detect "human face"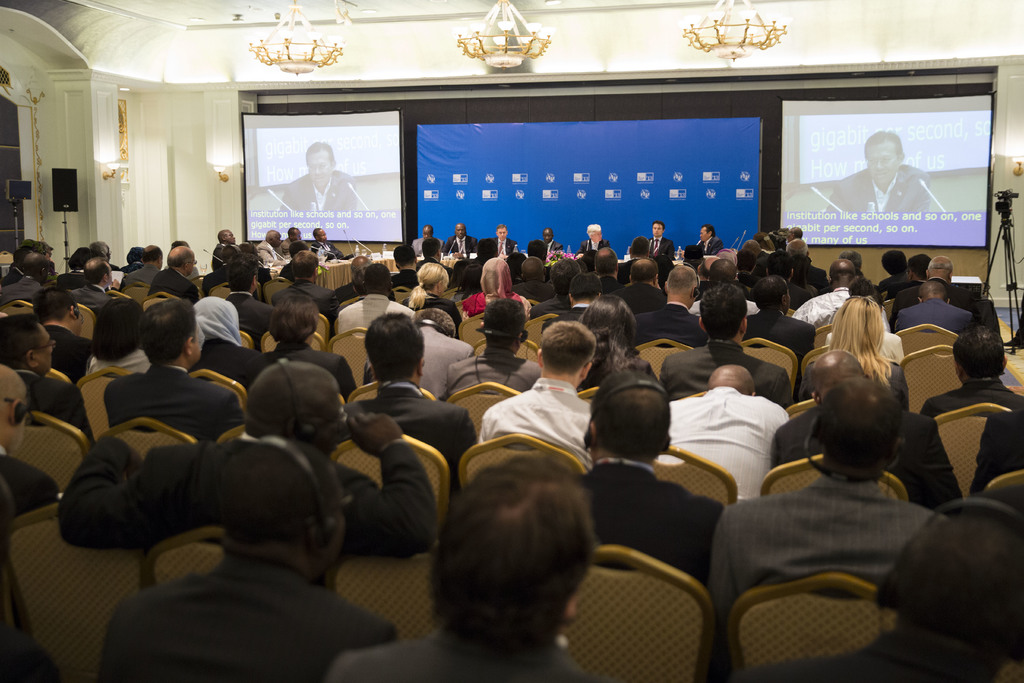
<region>653, 223, 663, 237</region>
